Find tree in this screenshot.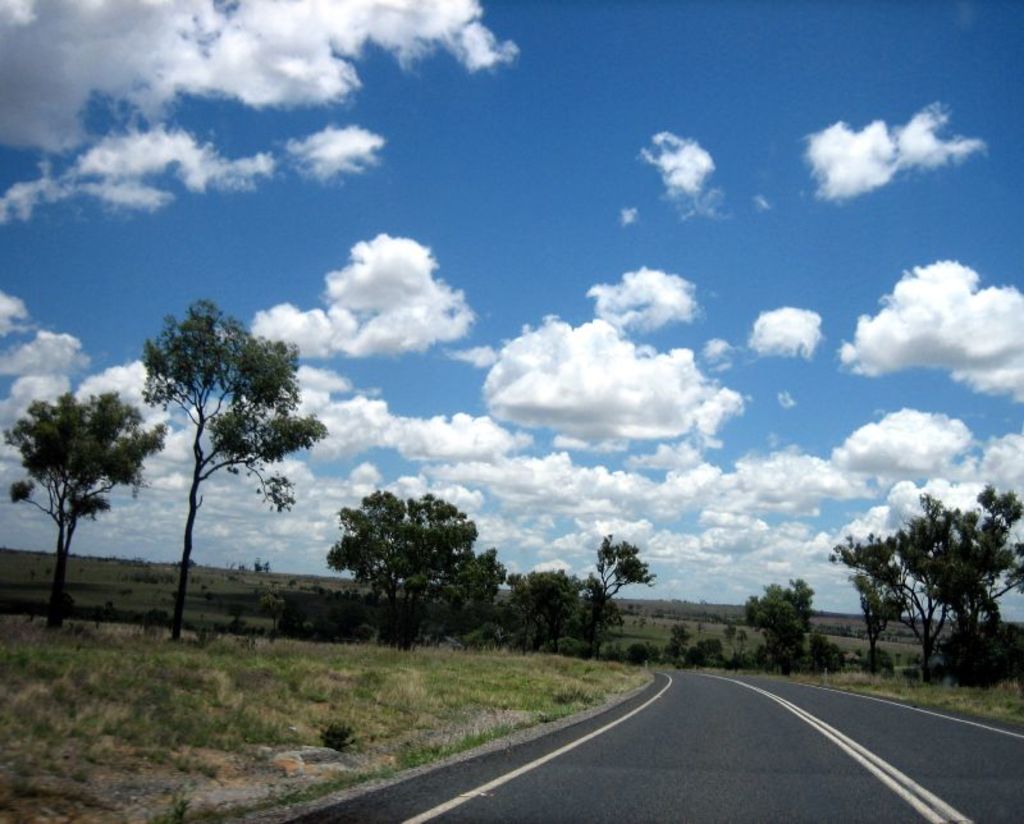
The bounding box for tree is 0:388:172:628.
